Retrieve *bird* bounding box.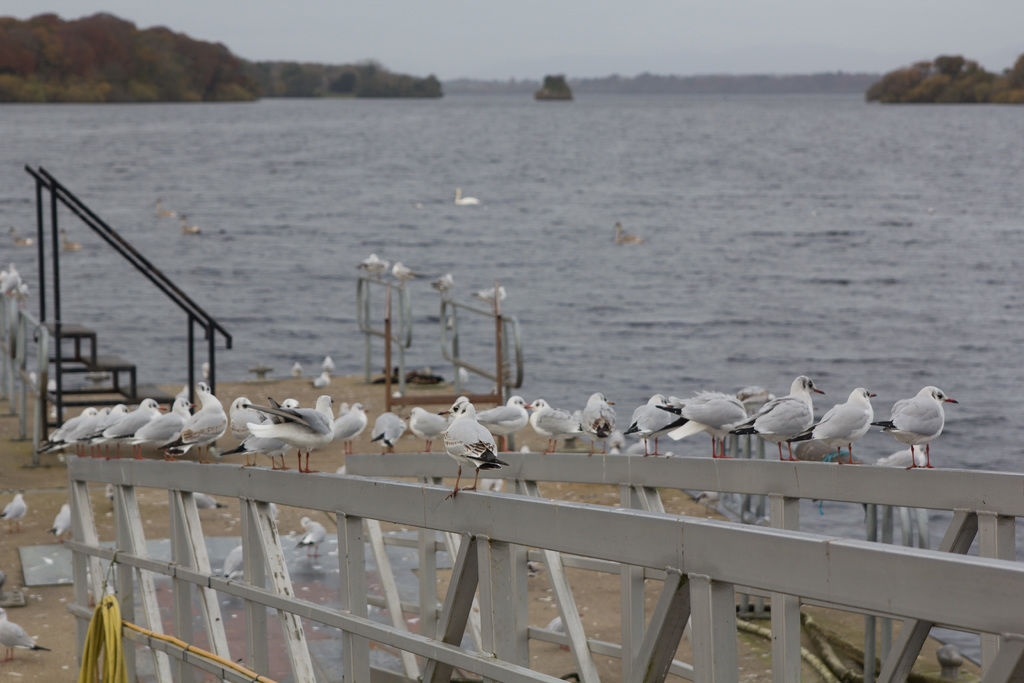
Bounding box: select_region(337, 400, 349, 453).
